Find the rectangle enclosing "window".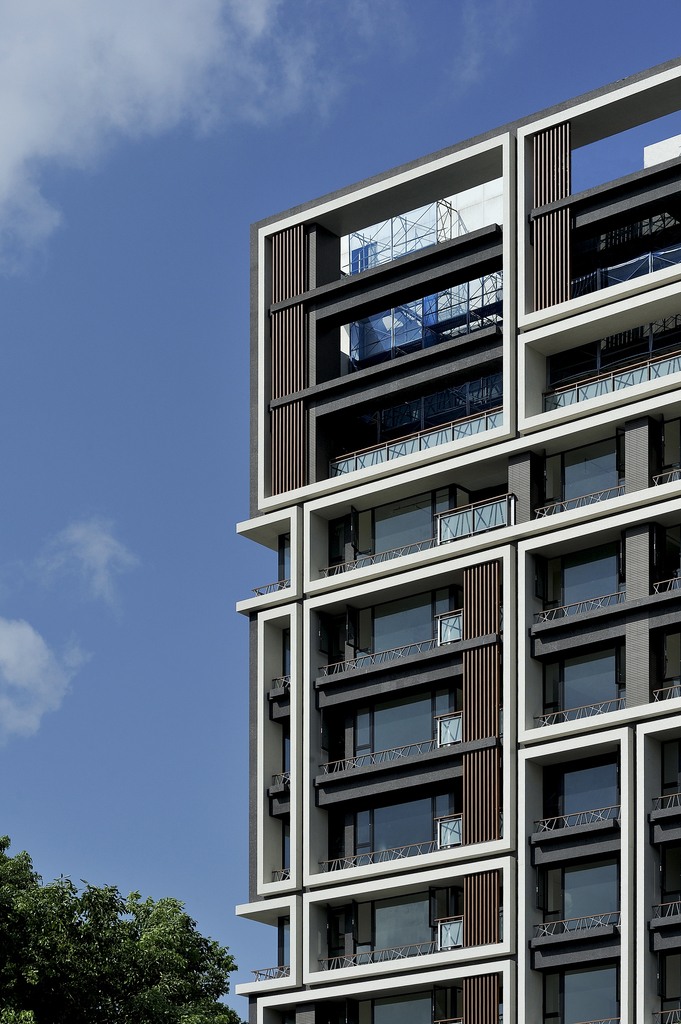
<region>371, 802, 433, 865</region>.
